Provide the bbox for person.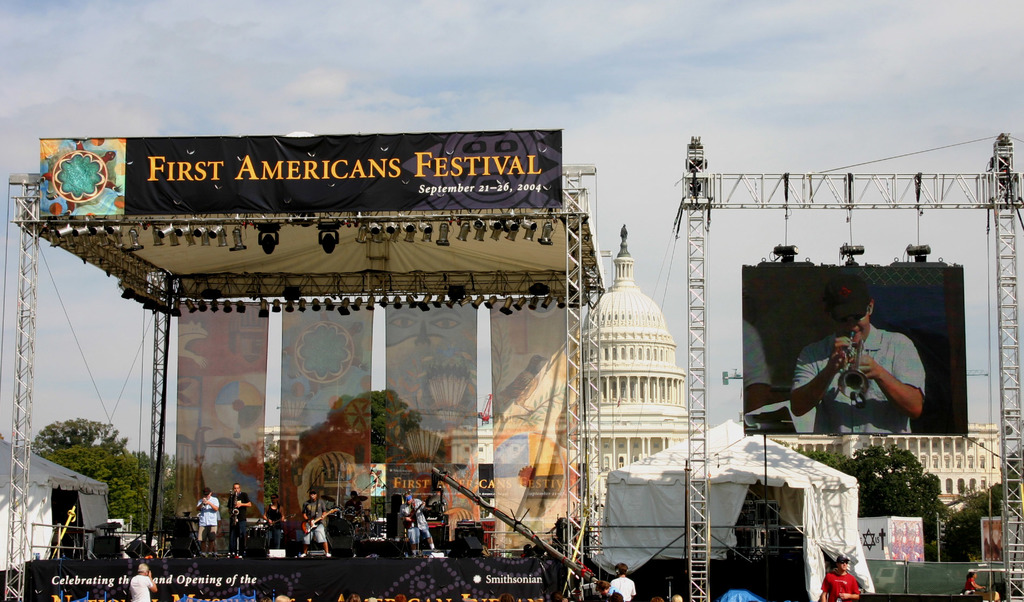
[left=127, top=560, right=158, bottom=601].
